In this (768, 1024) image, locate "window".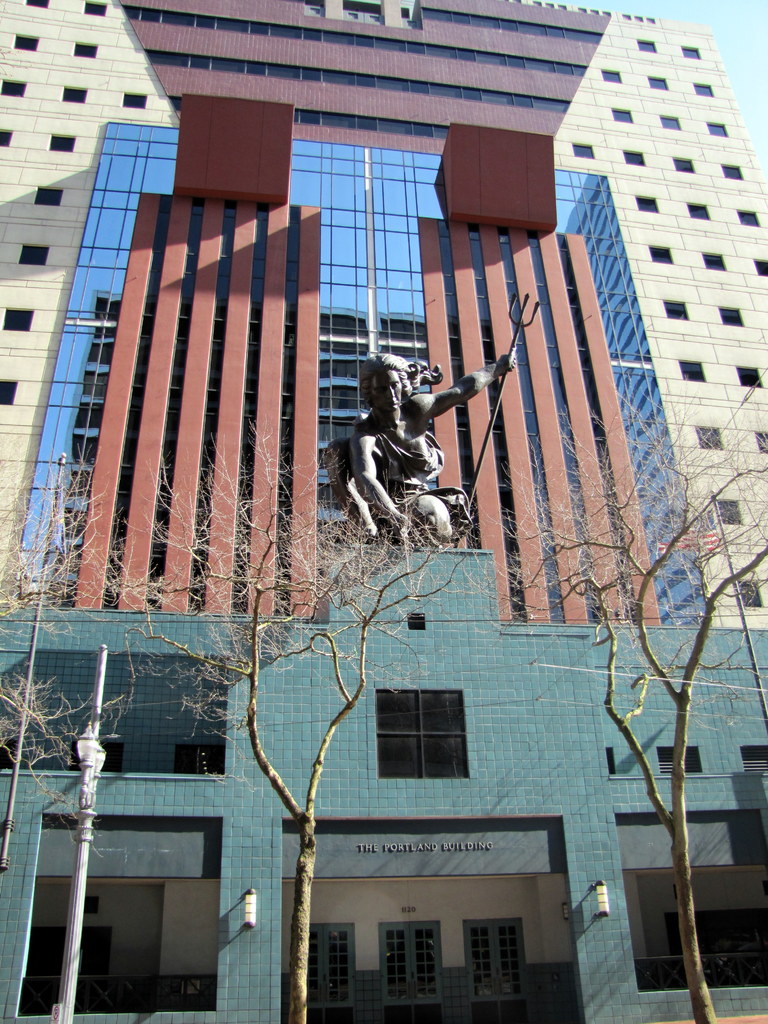
Bounding box: pyautogui.locateOnScreen(637, 35, 660, 55).
